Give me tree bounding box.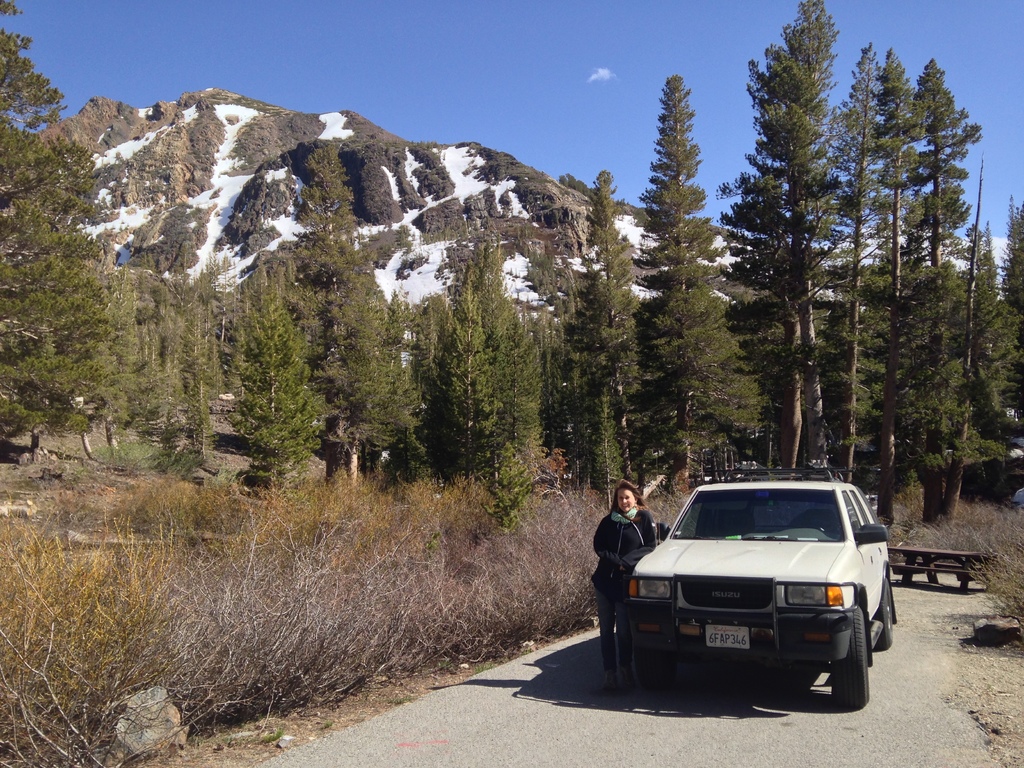
<region>813, 47, 888, 497</region>.
